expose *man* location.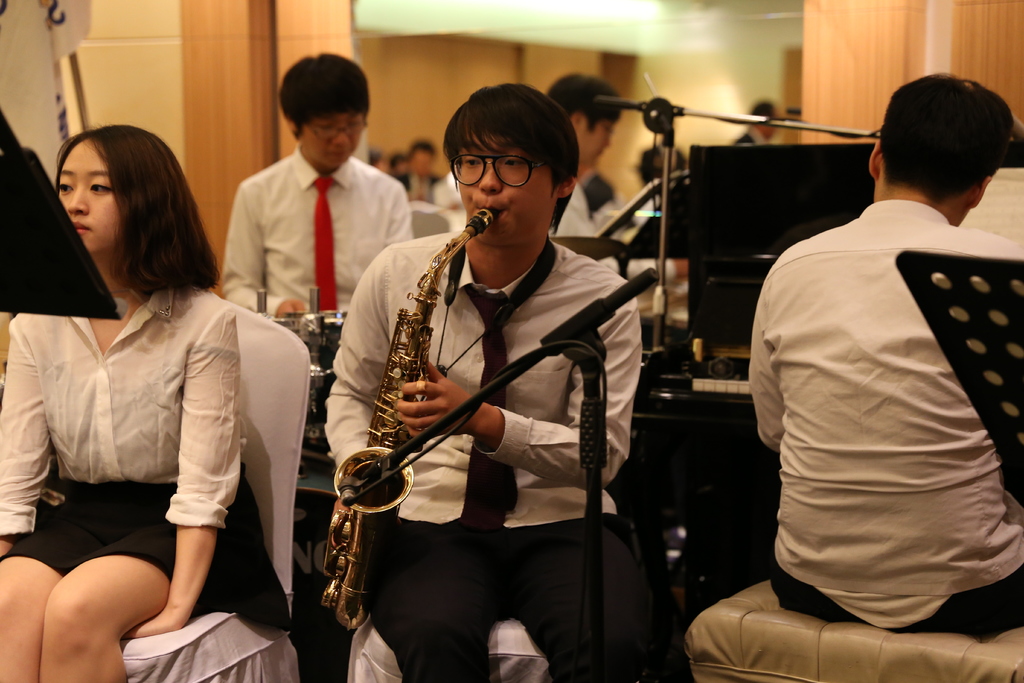
Exposed at <bbox>536, 64, 684, 320</bbox>.
